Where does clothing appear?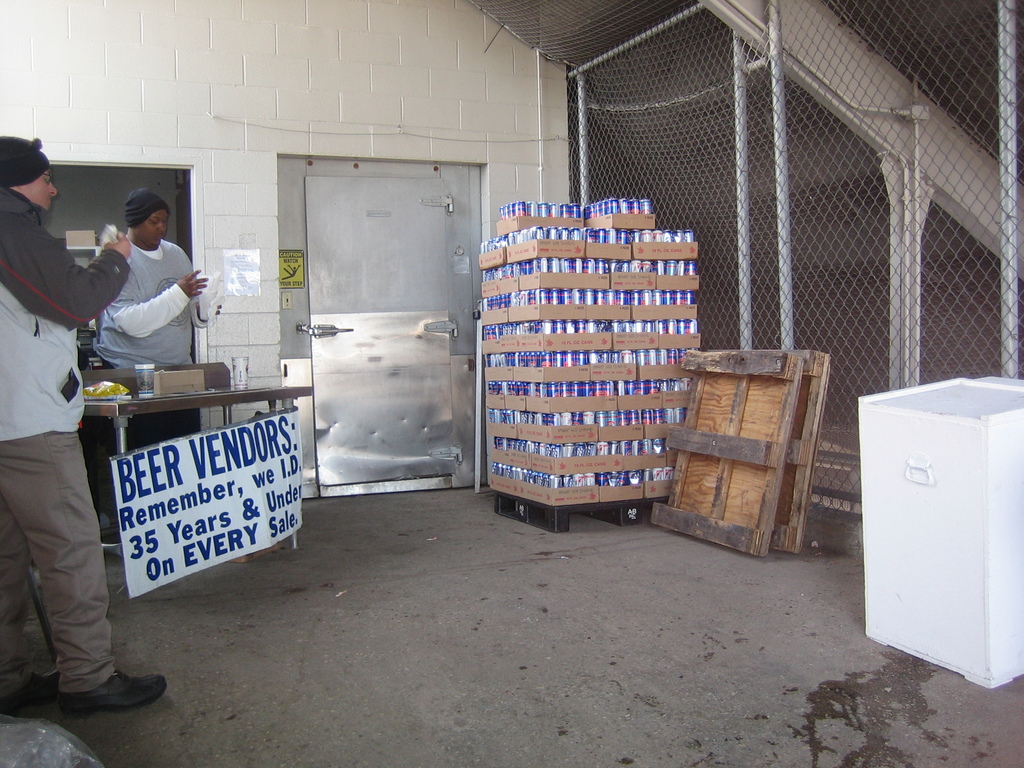
Appears at <box>0,184,132,694</box>.
